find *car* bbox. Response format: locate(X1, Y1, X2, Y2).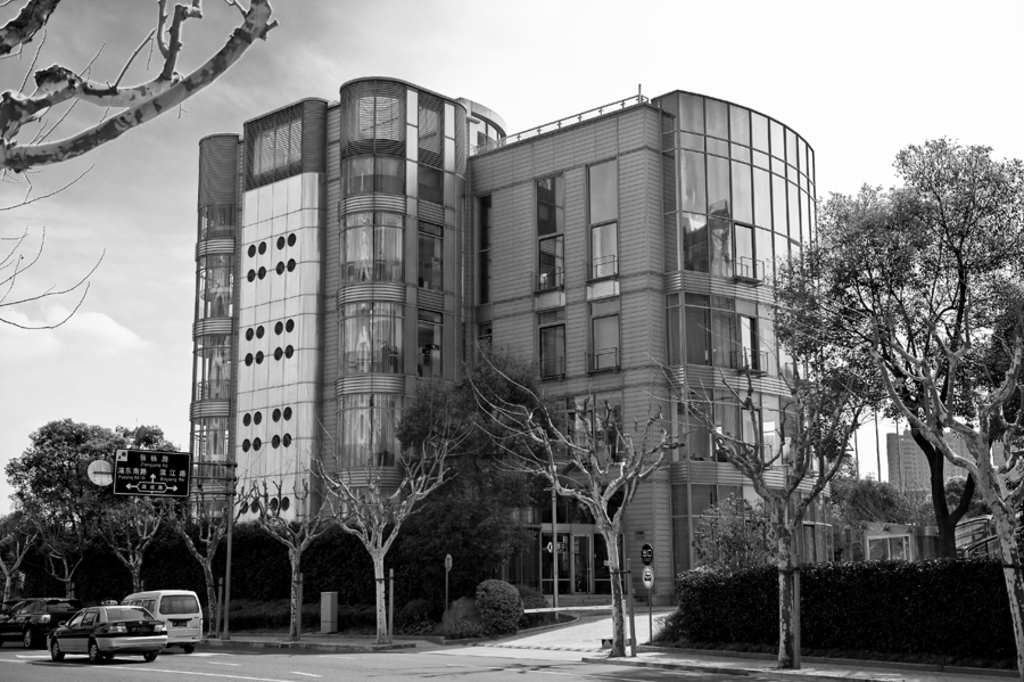
locate(0, 592, 74, 644).
